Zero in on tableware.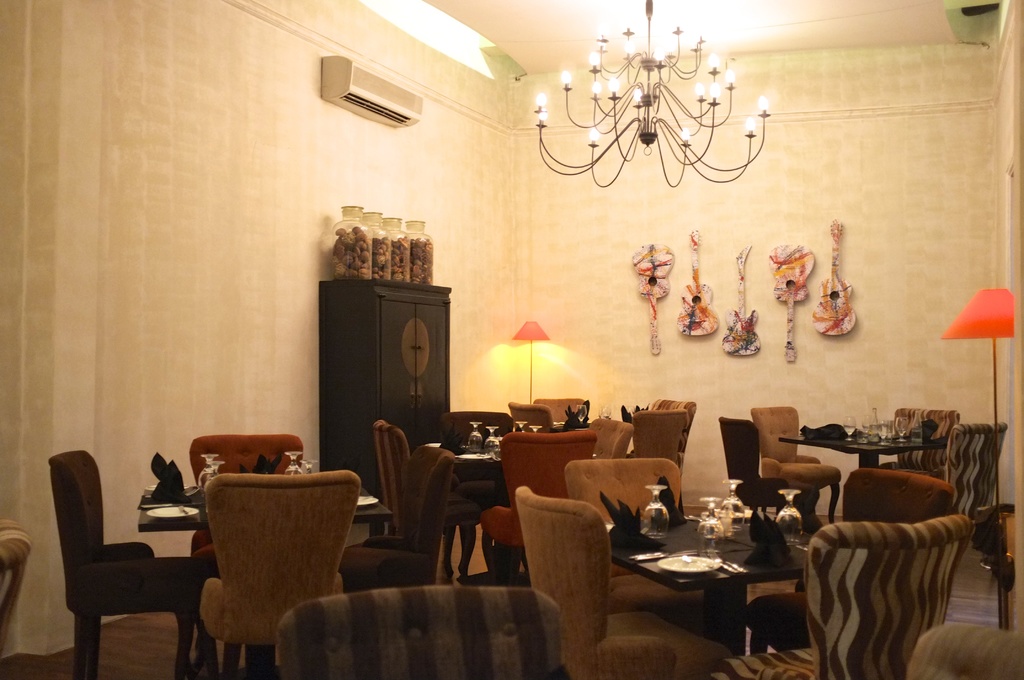
Zeroed in: region(651, 553, 719, 577).
